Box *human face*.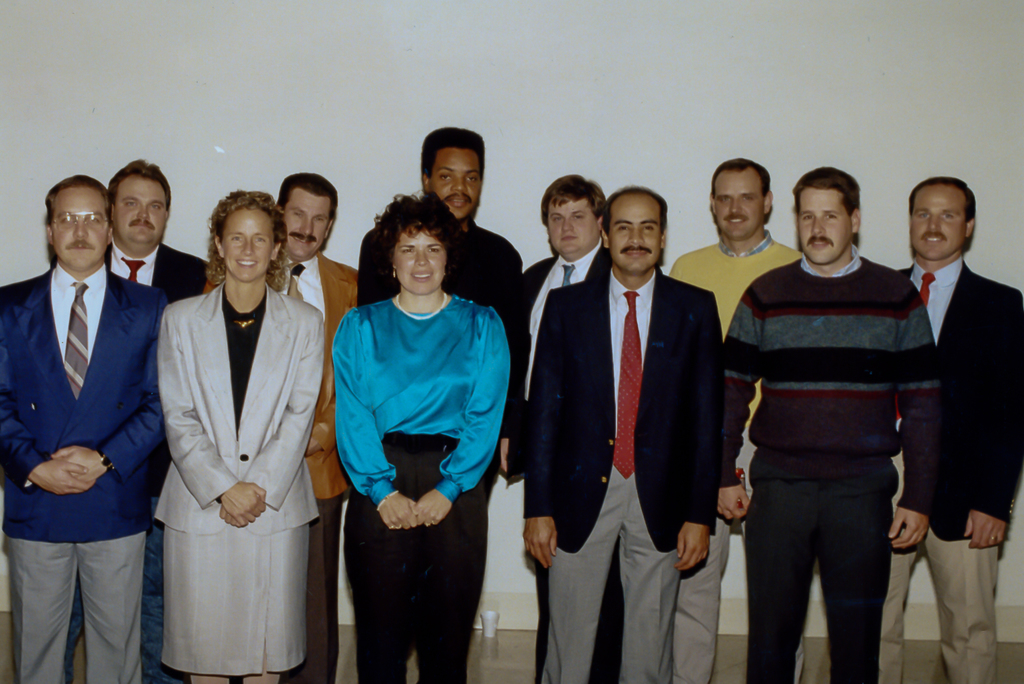
[x1=51, y1=186, x2=109, y2=268].
